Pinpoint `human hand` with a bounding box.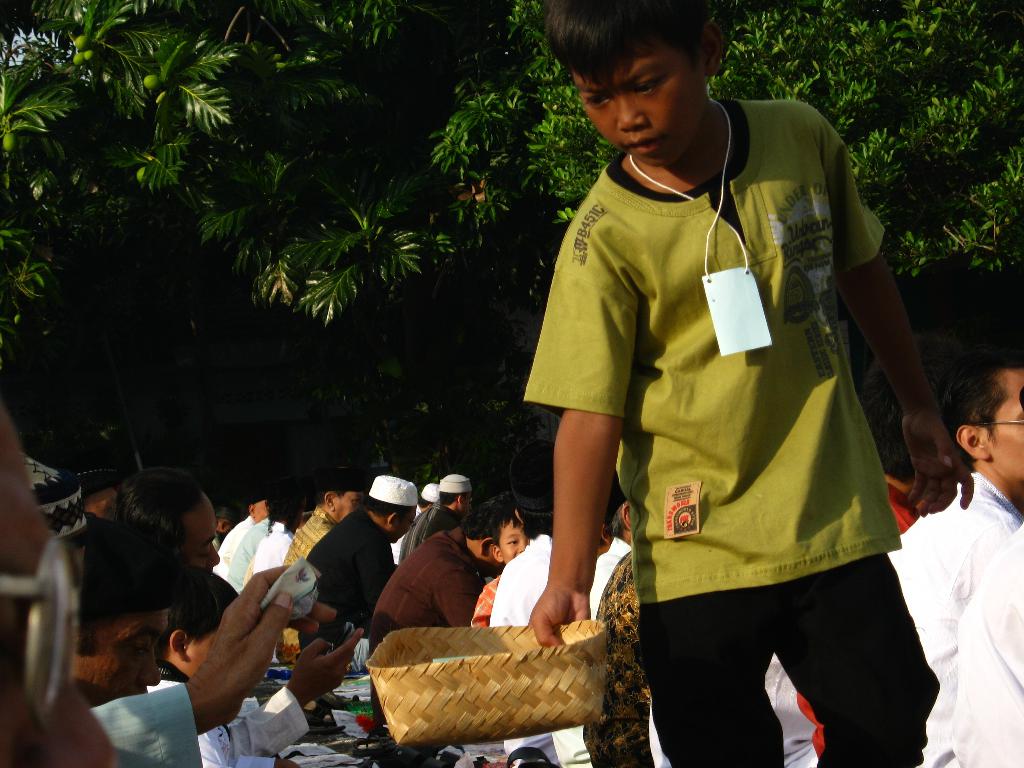
box=[291, 626, 369, 708].
